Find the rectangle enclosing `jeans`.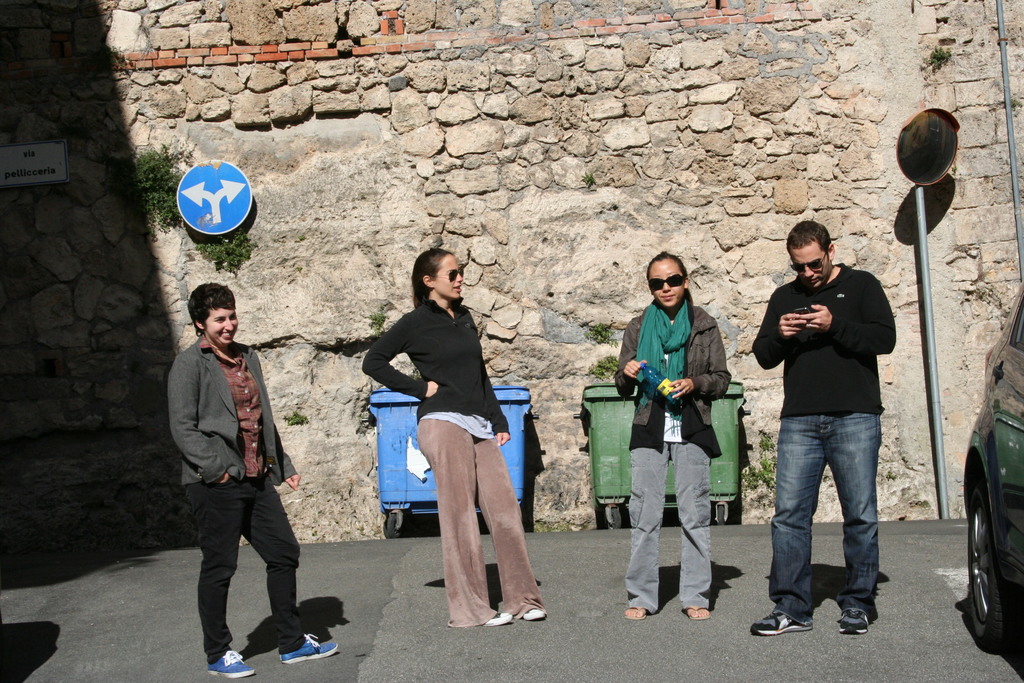
region(771, 393, 896, 636).
